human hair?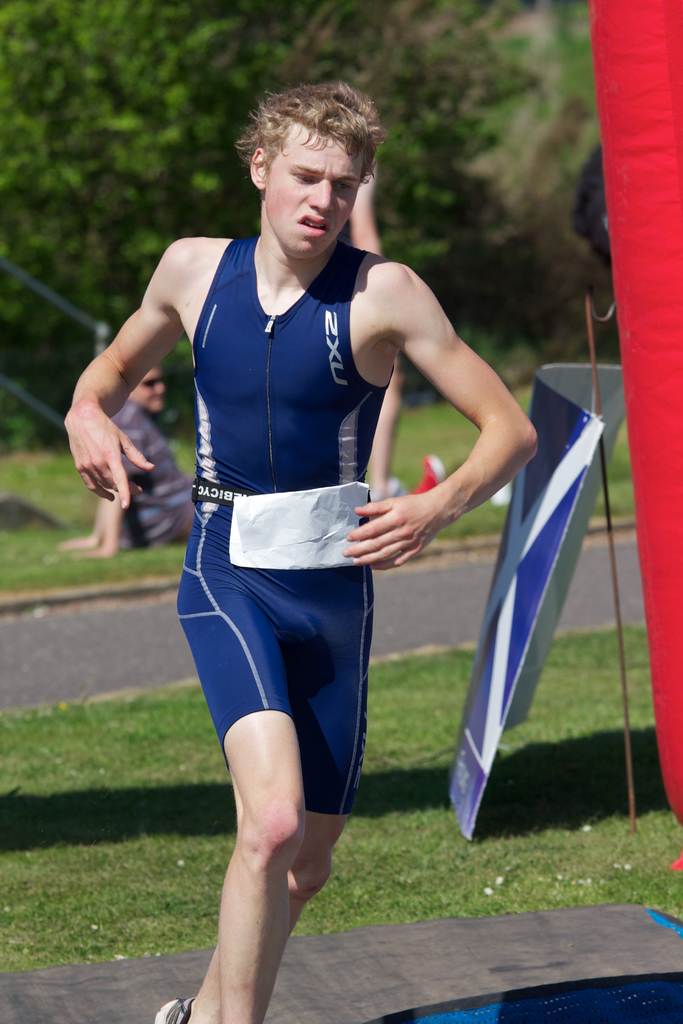
box=[239, 72, 381, 218]
